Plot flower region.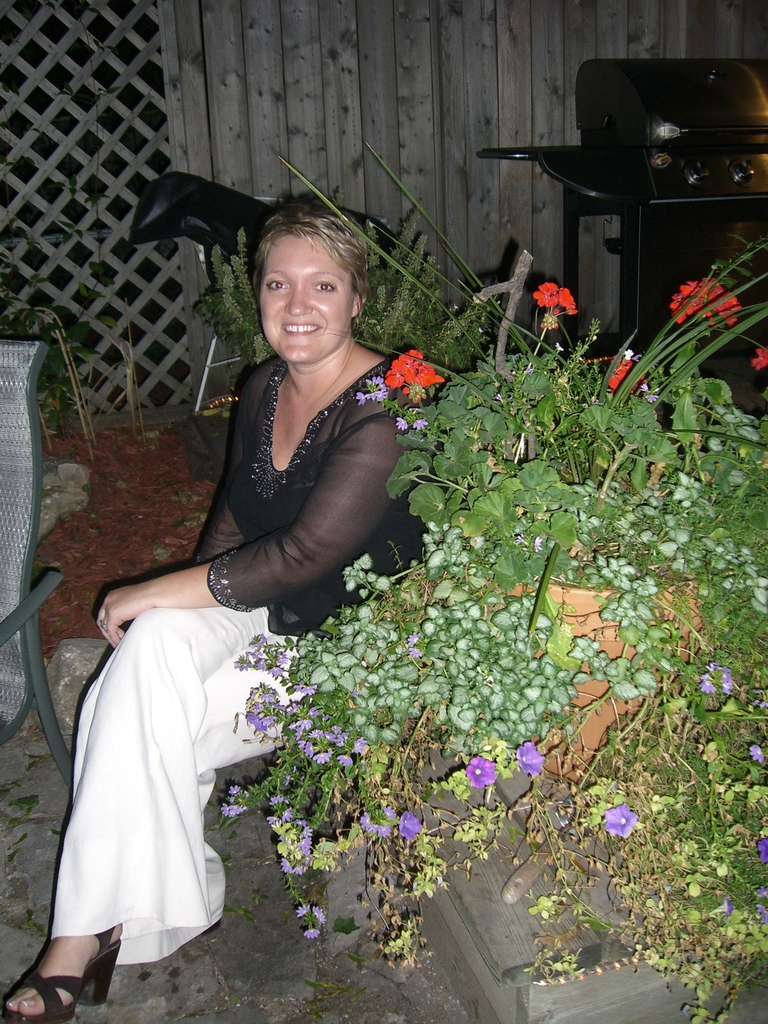
Plotted at bbox=(382, 805, 396, 817).
